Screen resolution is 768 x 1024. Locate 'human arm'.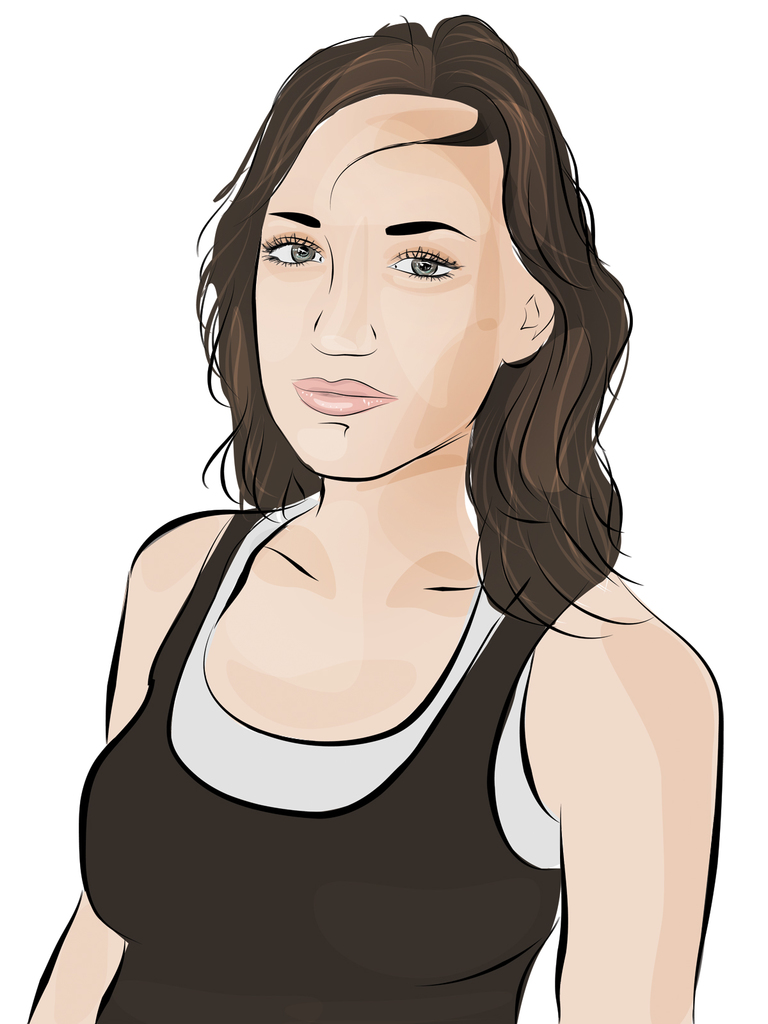
496/577/728/1019.
